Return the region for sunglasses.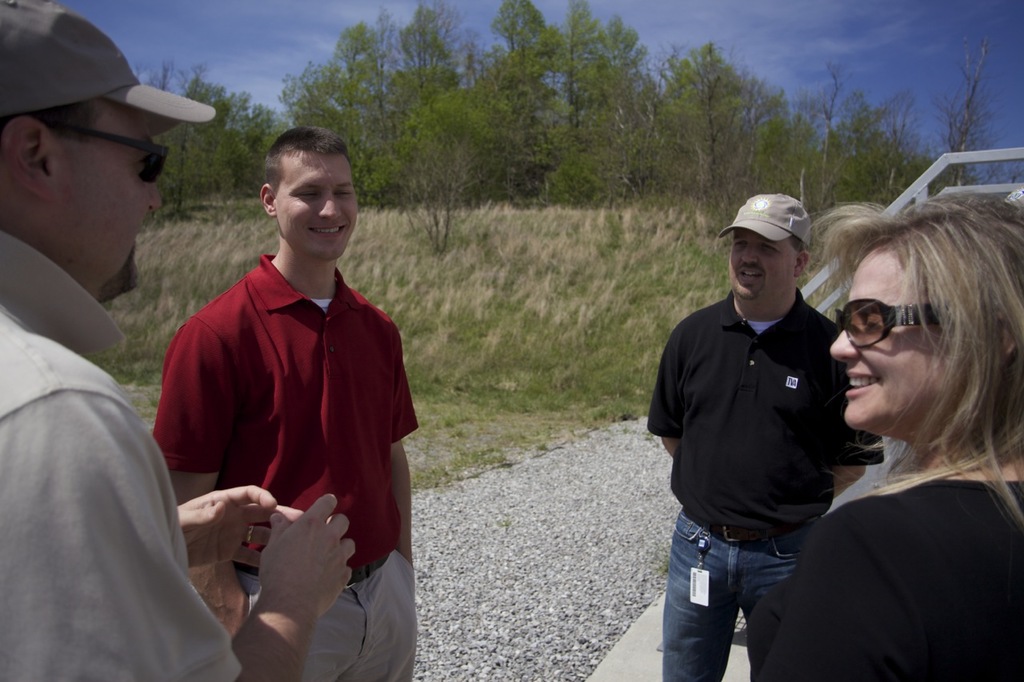
[x1=42, y1=118, x2=174, y2=185].
